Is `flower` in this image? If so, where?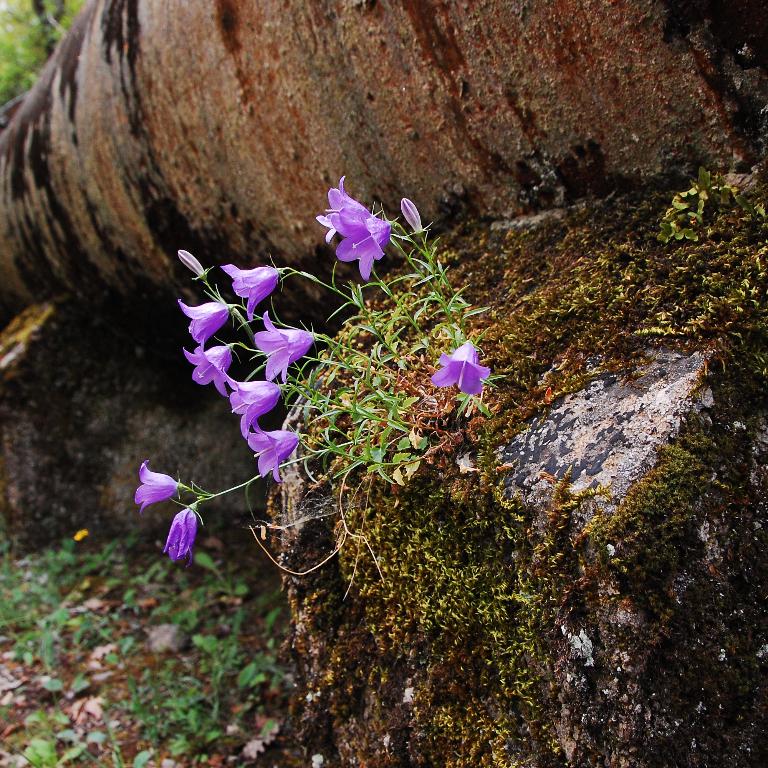
Yes, at rect(433, 335, 491, 394).
